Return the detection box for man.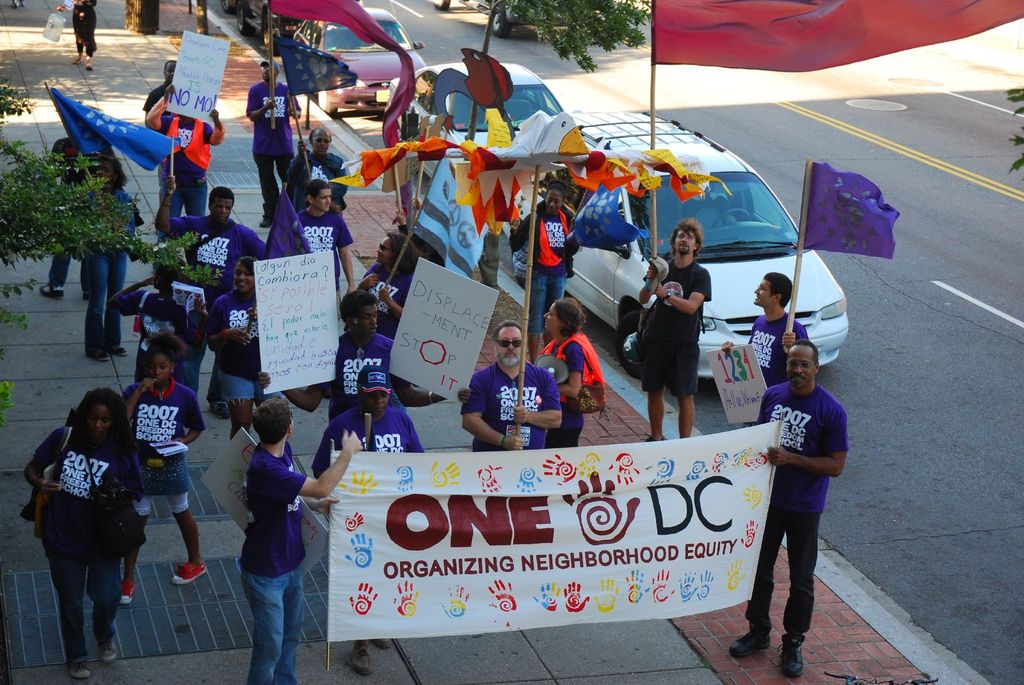
{"left": 722, "top": 271, "right": 813, "bottom": 428}.
